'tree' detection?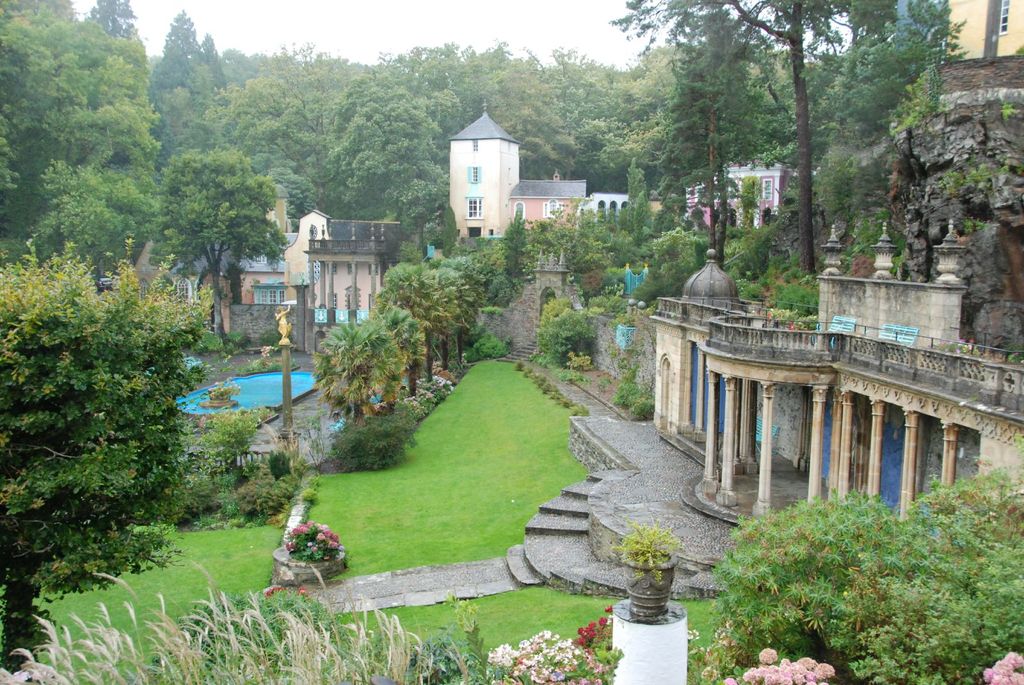
837,0,965,148
